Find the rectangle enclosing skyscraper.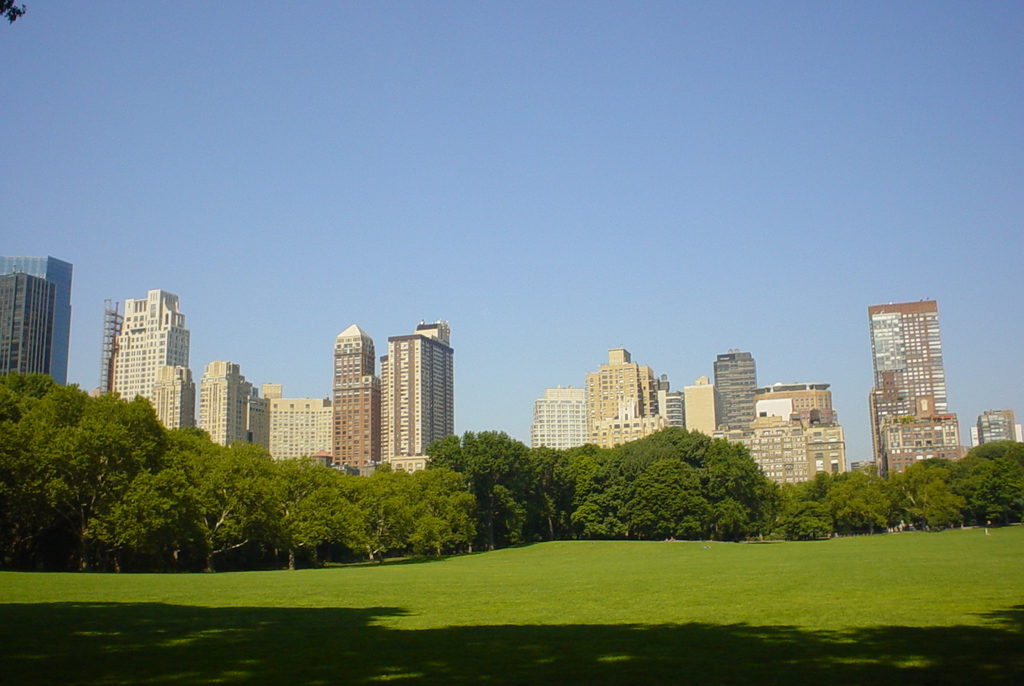
select_region(0, 264, 56, 383).
